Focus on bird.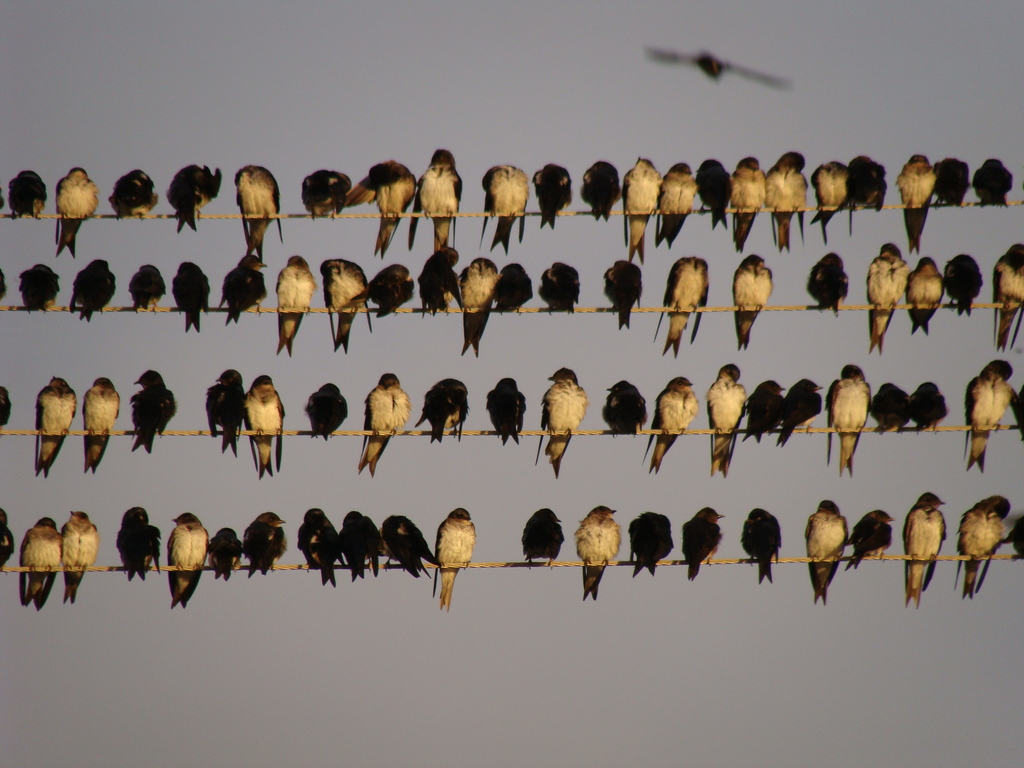
Focused at box(737, 253, 772, 345).
